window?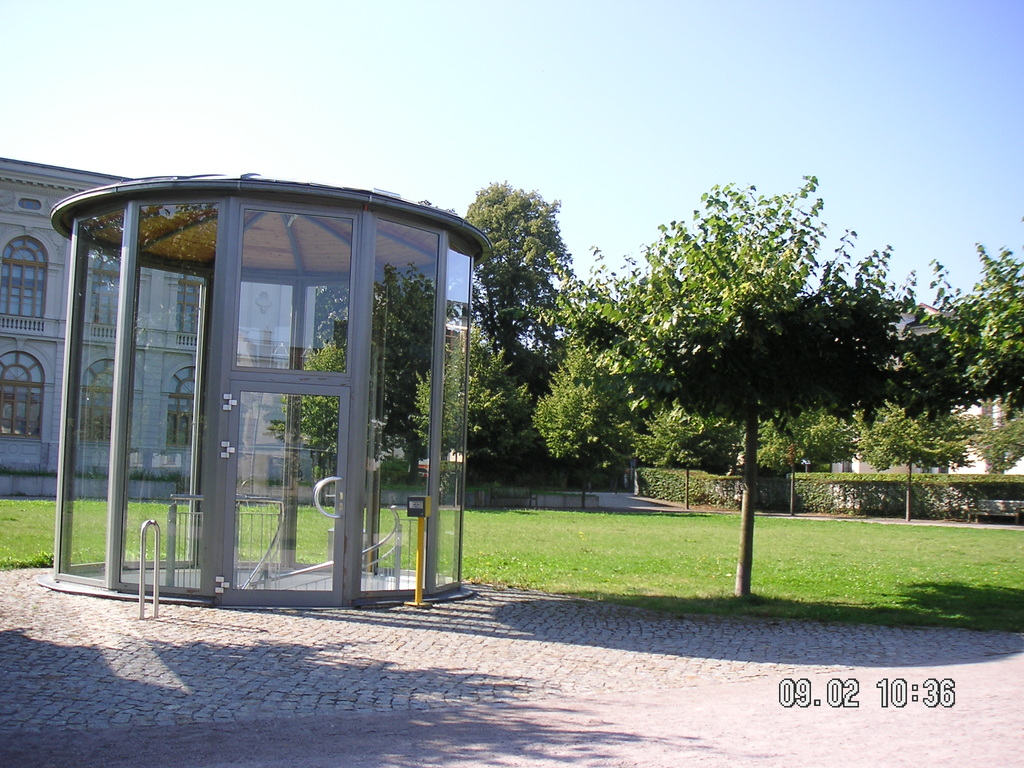
<region>91, 253, 122, 323</region>
